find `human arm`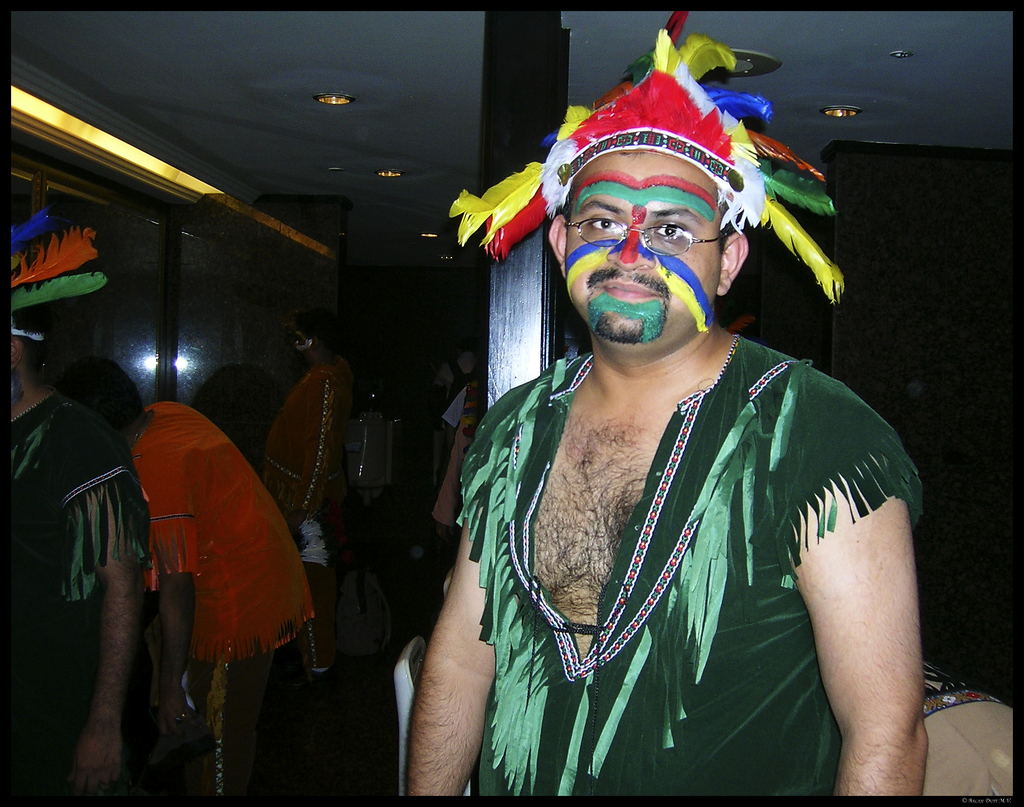
pyautogui.locateOnScreen(397, 401, 497, 803)
